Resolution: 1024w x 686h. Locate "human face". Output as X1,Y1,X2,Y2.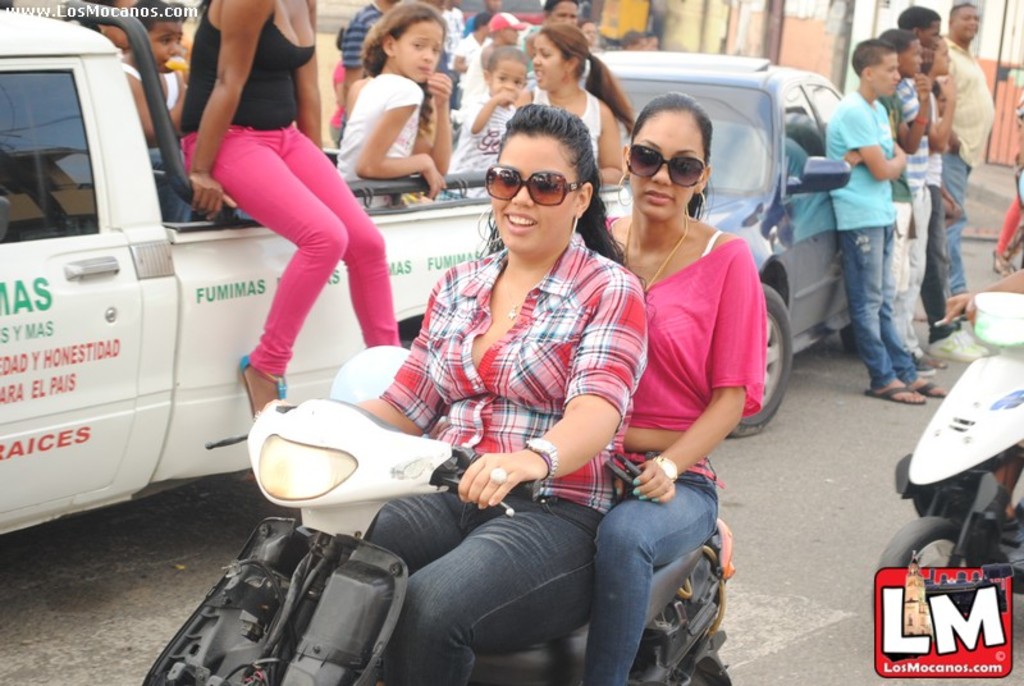
868,51,901,96.
